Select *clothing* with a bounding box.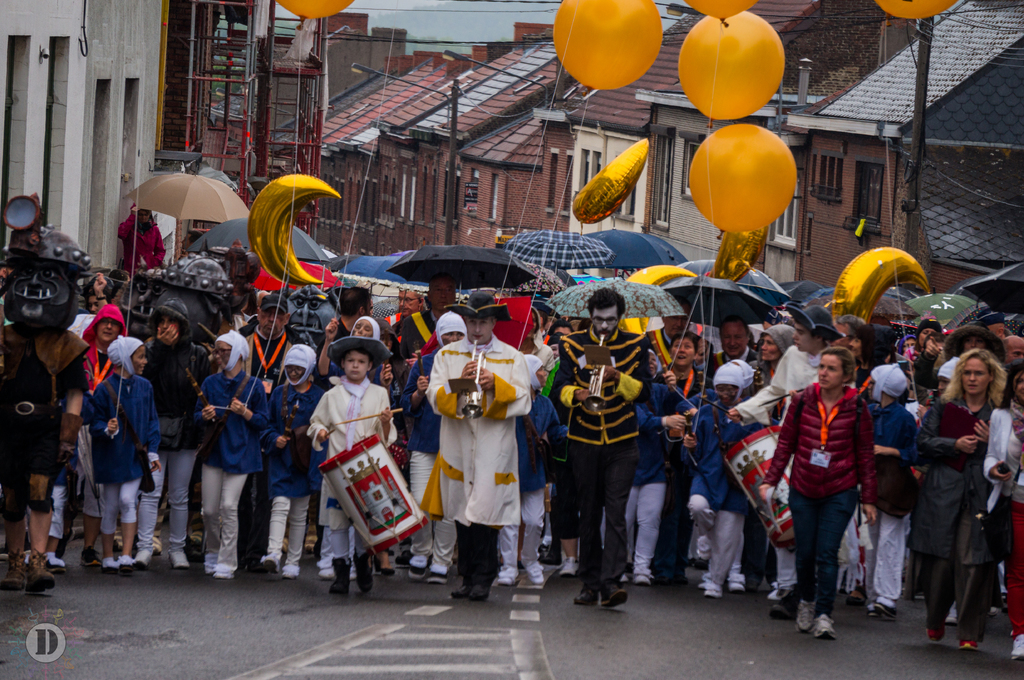
(908, 387, 1004, 641).
